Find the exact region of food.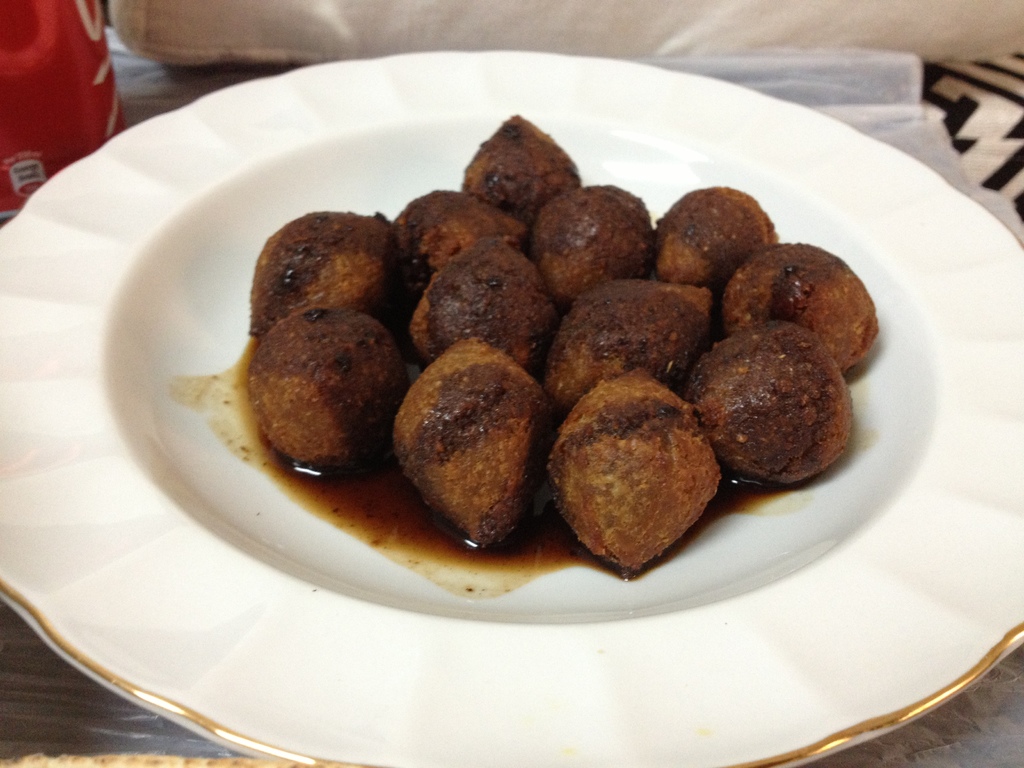
Exact region: <region>548, 274, 716, 404</region>.
